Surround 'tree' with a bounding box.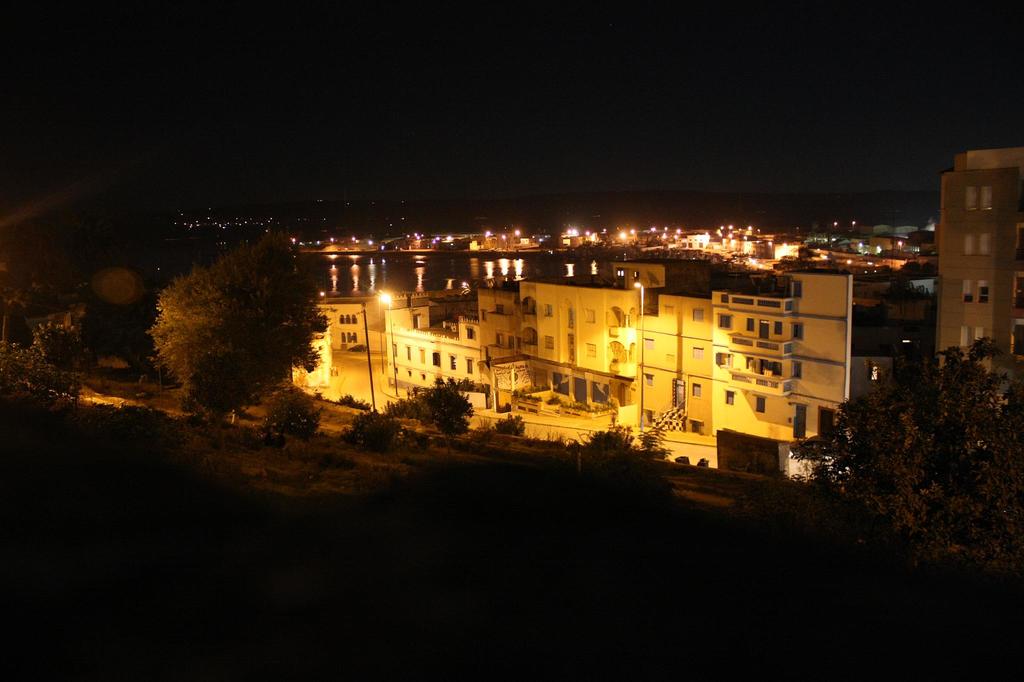
250,380,319,434.
